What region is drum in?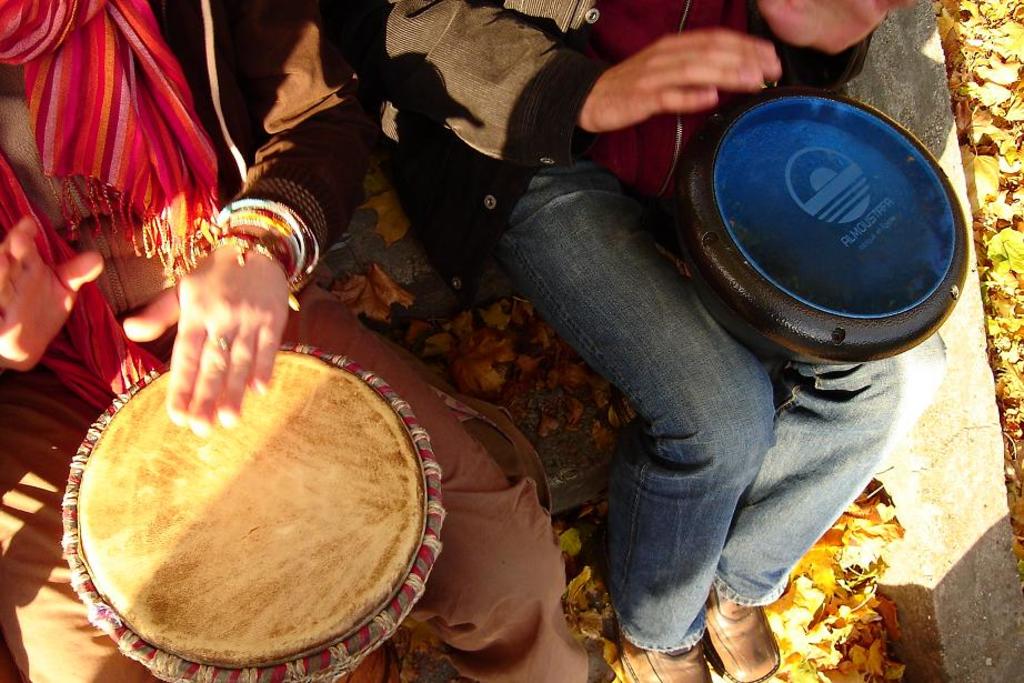
<bbox>673, 84, 970, 368</bbox>.
